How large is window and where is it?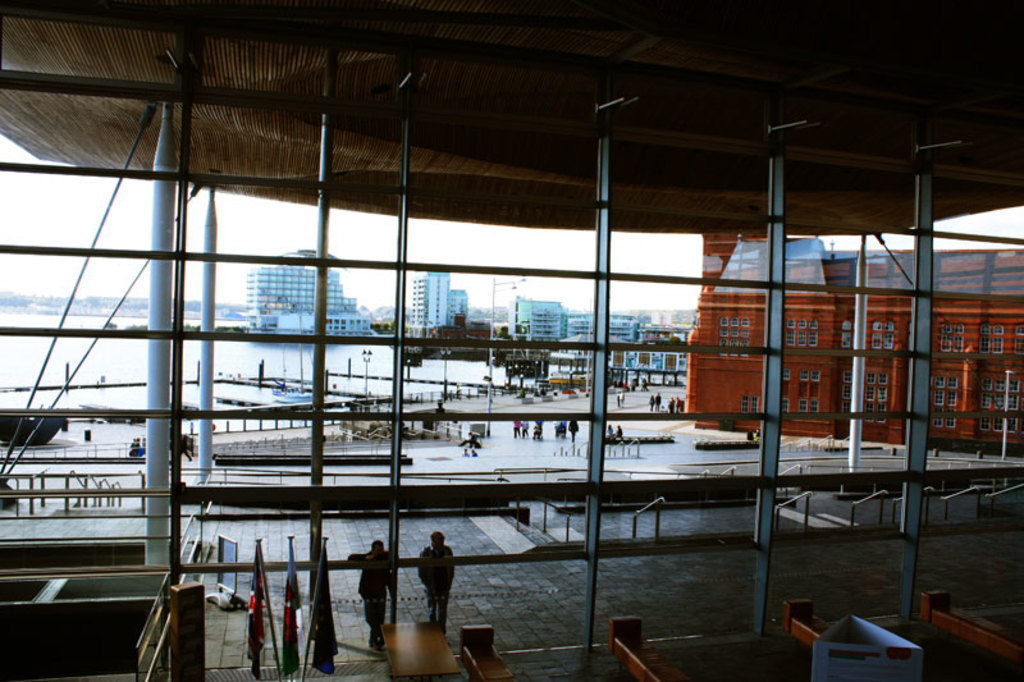
Bounding box: (799,371,808,379).
